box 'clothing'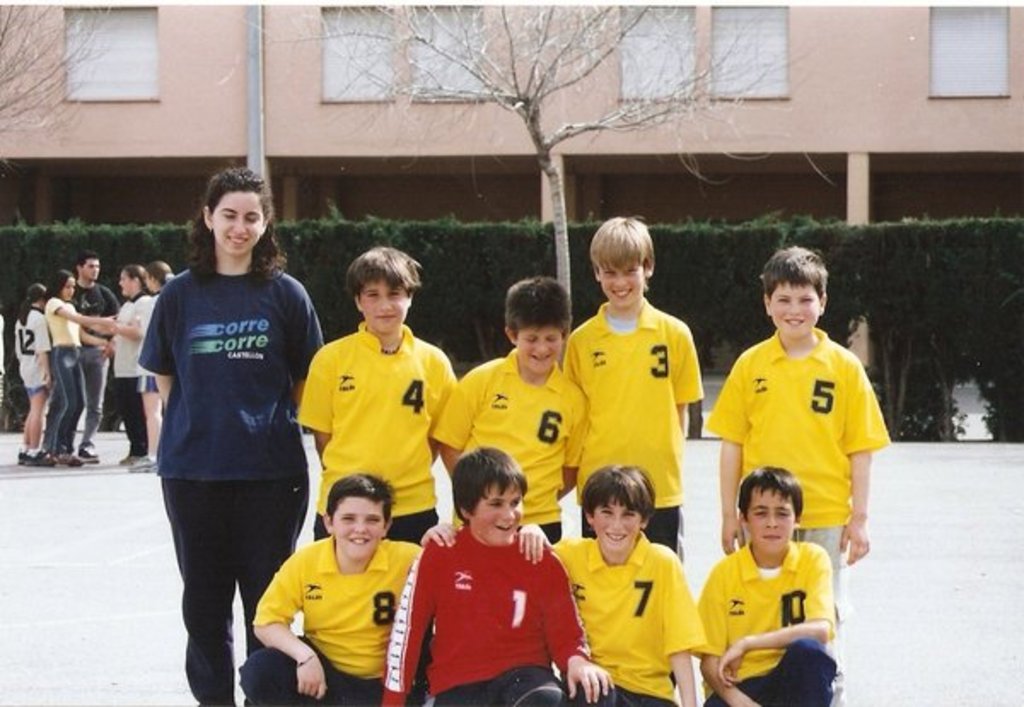
101:301:137:439
